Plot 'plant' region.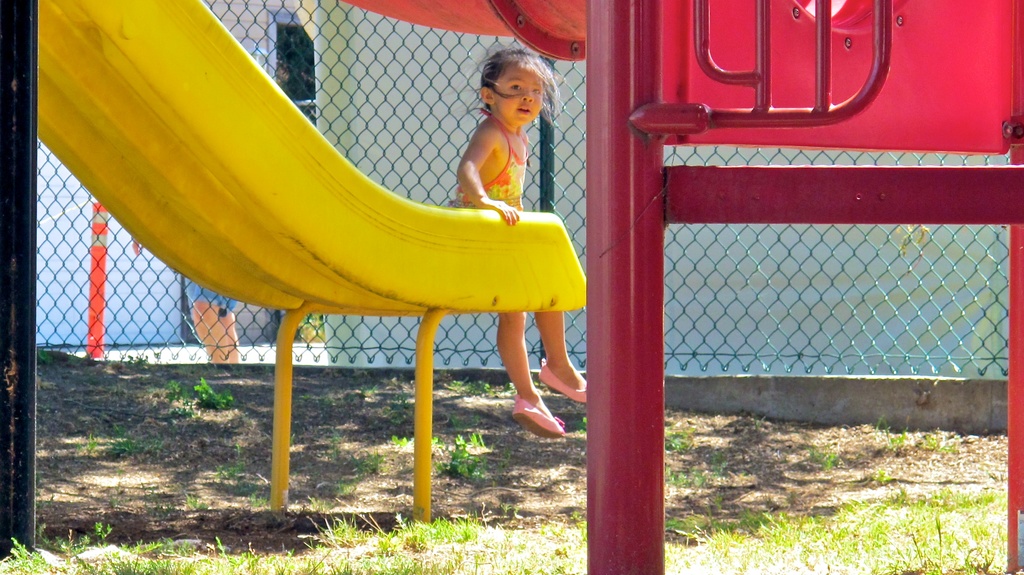
Plotted at 924:437:958:451.
